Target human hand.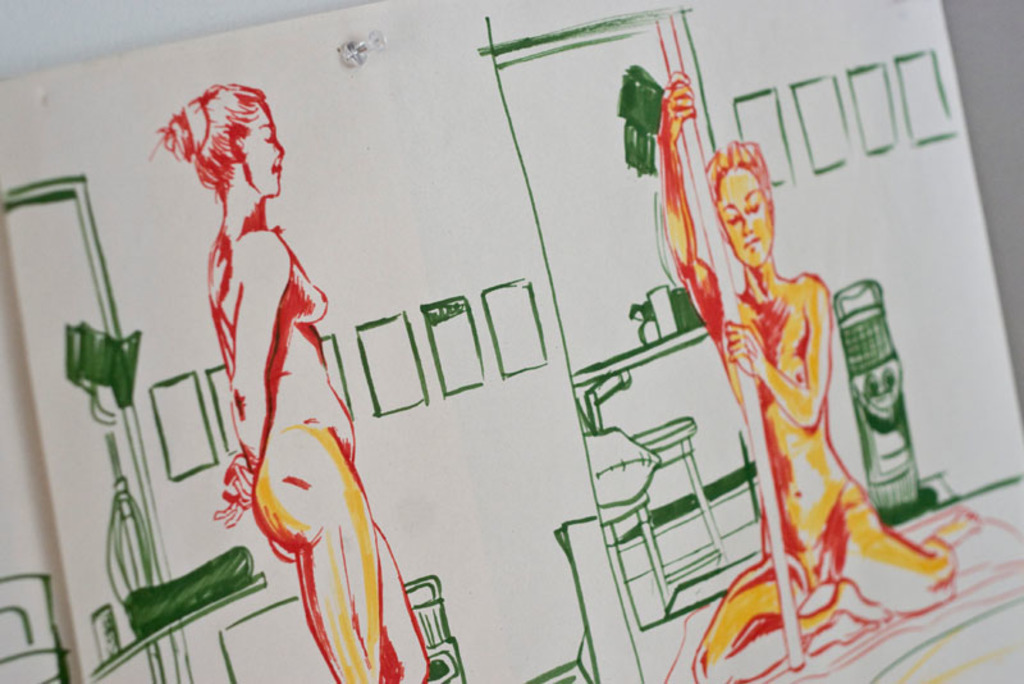
Target region: 225/464/260/512.
